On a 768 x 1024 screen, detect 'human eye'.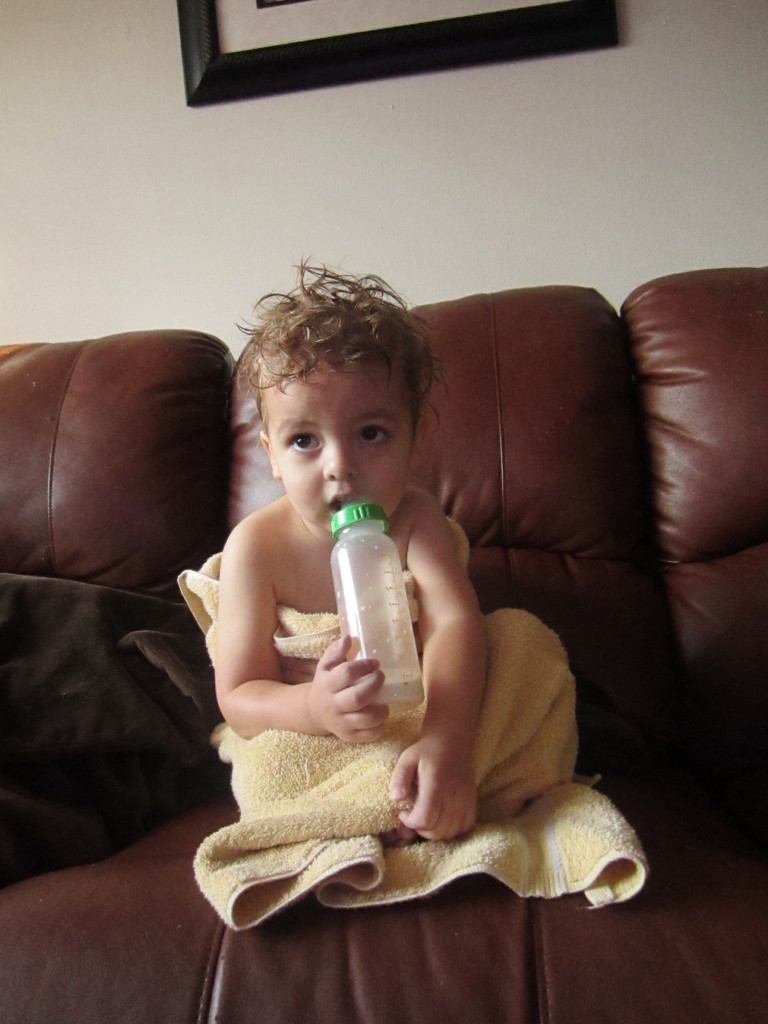
box(363, 426, 394, 445).
